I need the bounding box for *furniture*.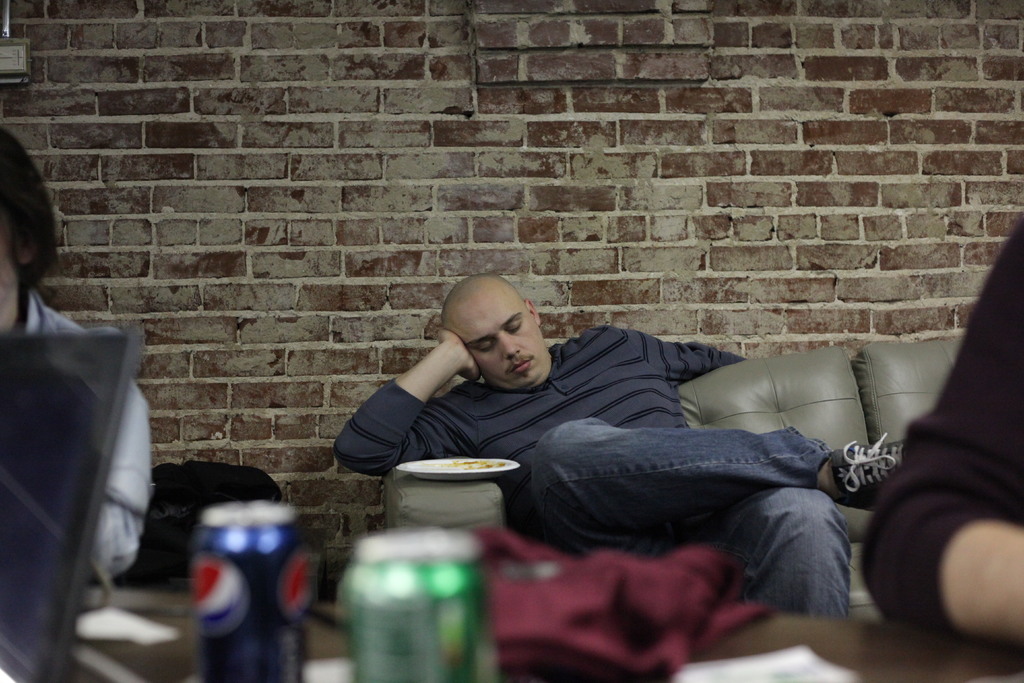
Here it is: {"x1": 381, "y1": 334, "x2": 968, "y2": 623}.
